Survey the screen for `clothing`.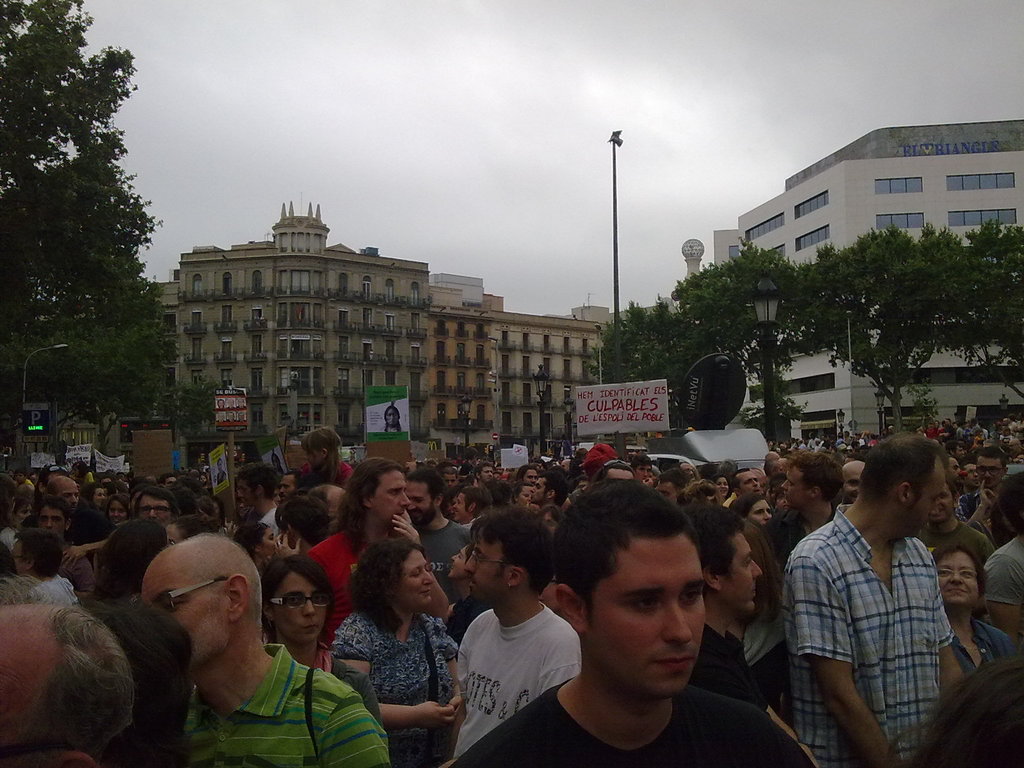
Survey found: <box>951,618,1020,678</box>.
